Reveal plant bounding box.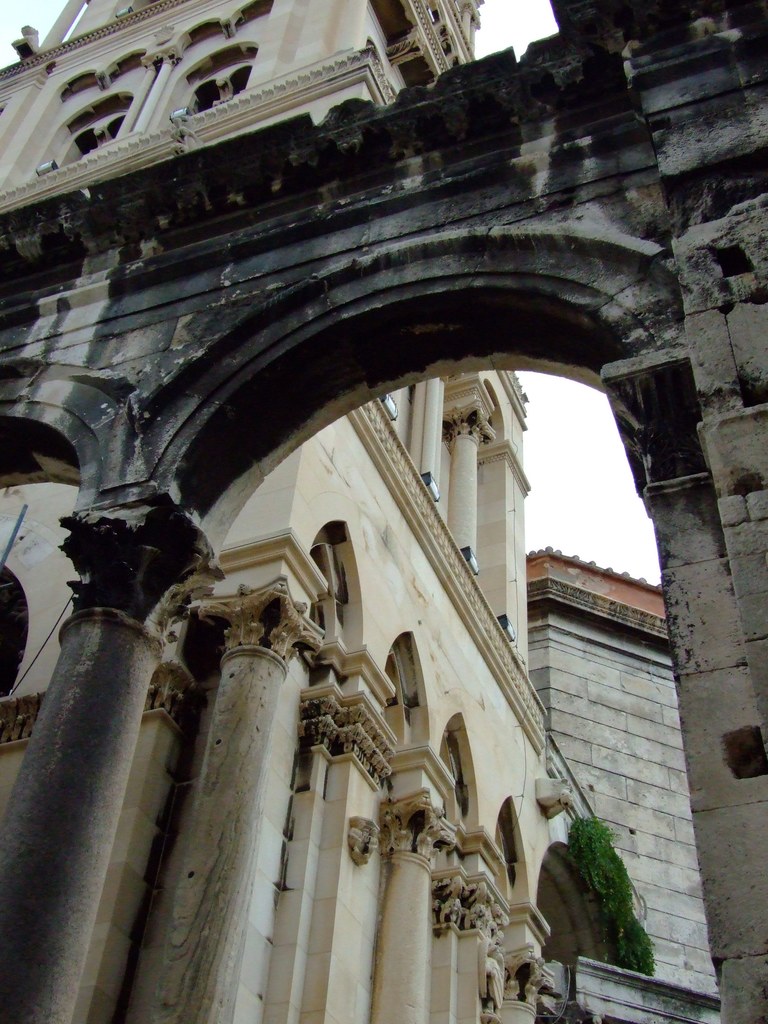
Revealed: select_region(563, 810, 668, 964).
